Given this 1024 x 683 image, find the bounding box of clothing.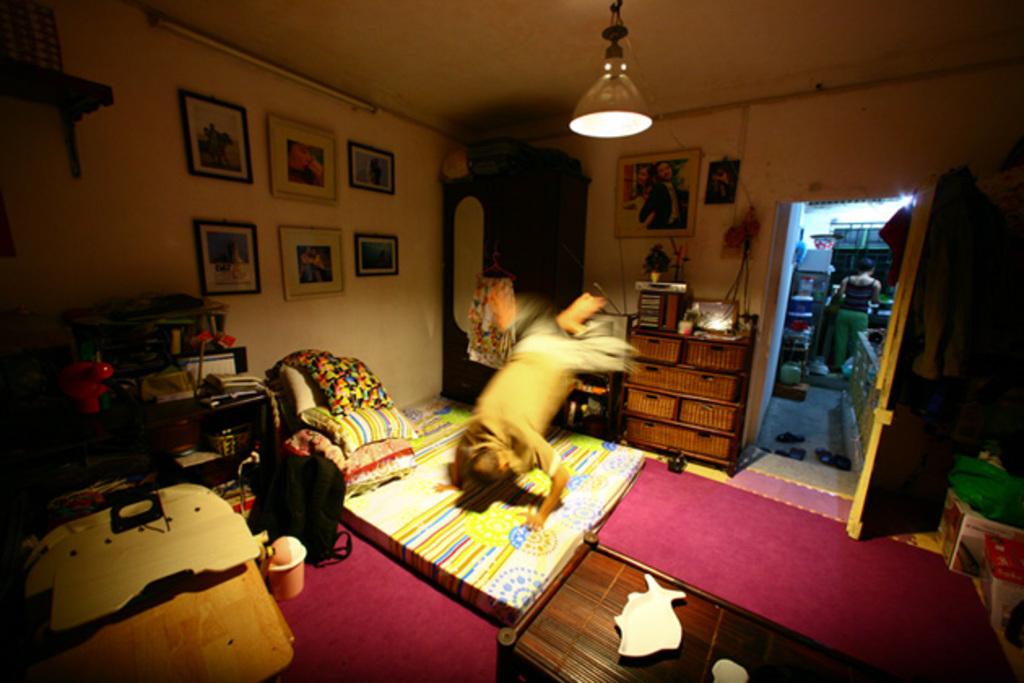
Rect(465, 312, 639, 480).
